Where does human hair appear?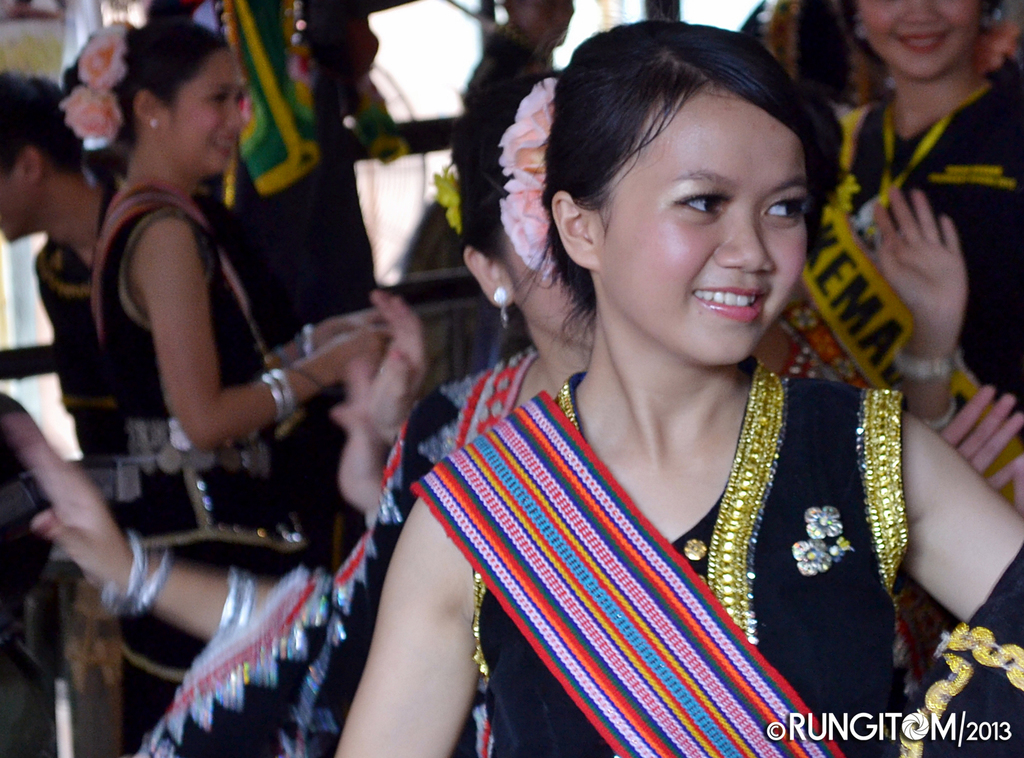
Appears at BBox(495, 16, 832, 352).
